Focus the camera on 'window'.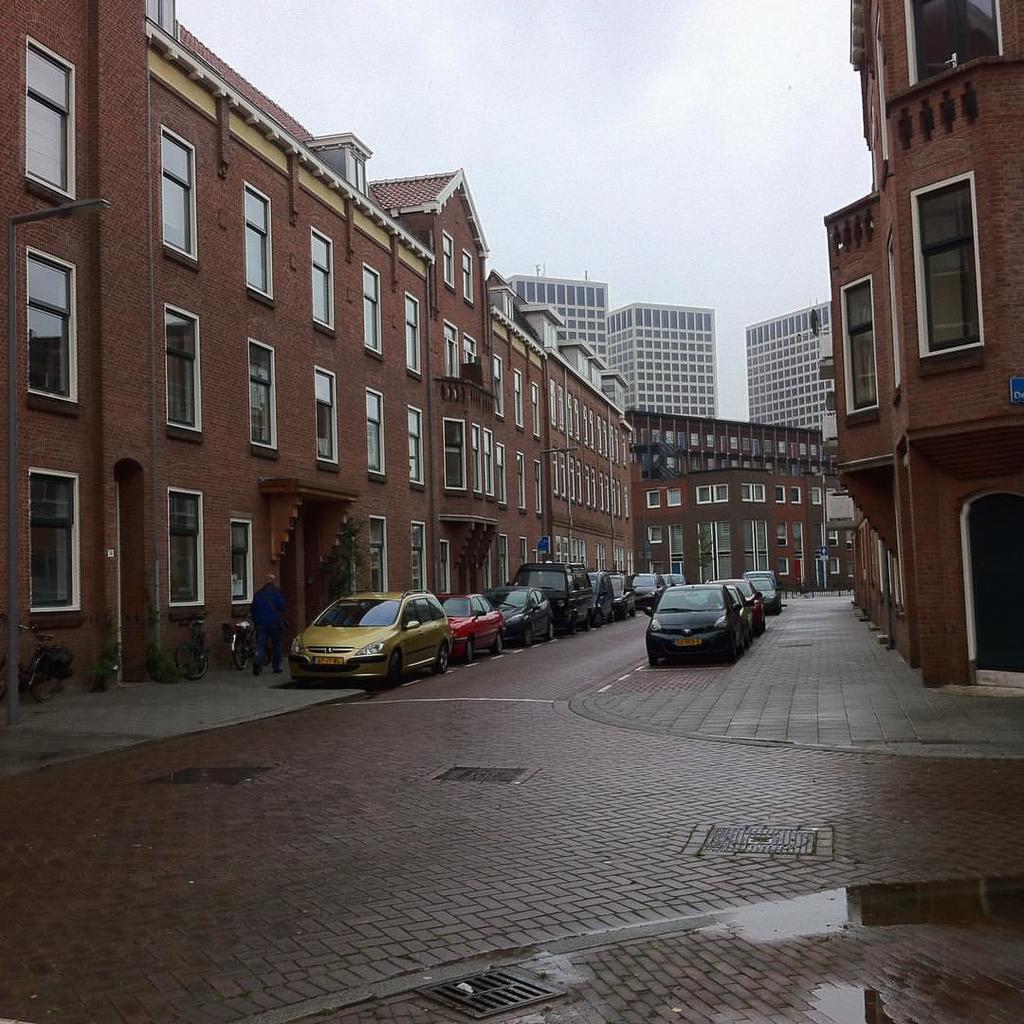
Focus region: pyautogui.locateOnScreen(689, 475, 734, 506).
